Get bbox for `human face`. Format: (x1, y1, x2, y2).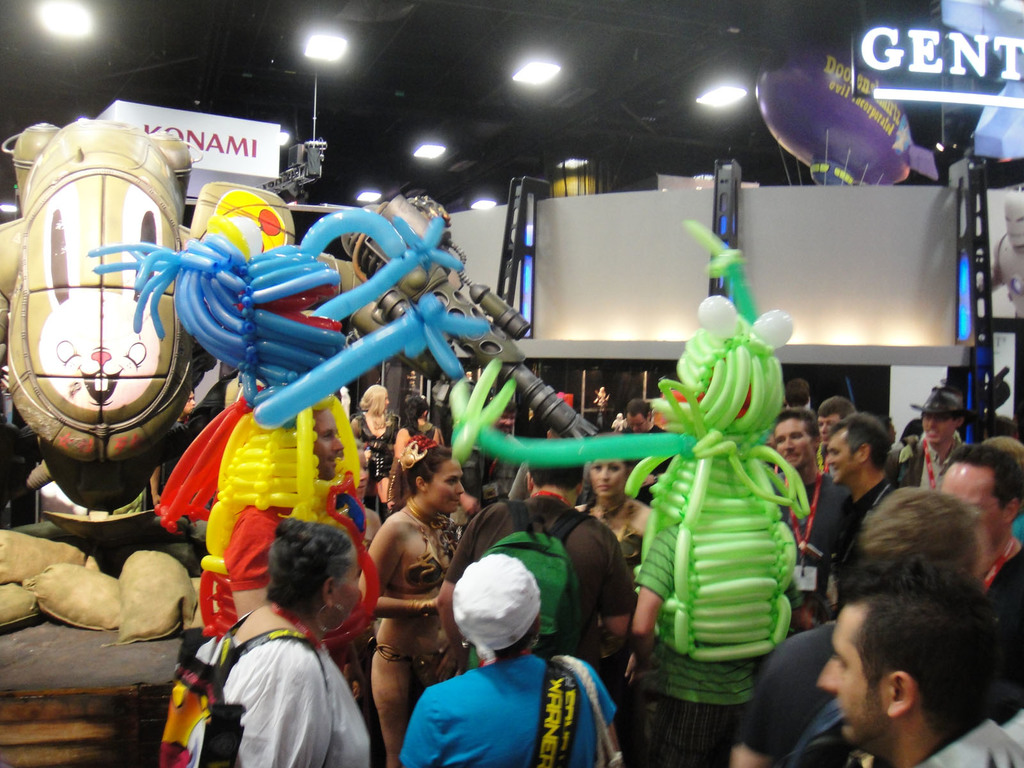
(938, 460, 1007, 551).
